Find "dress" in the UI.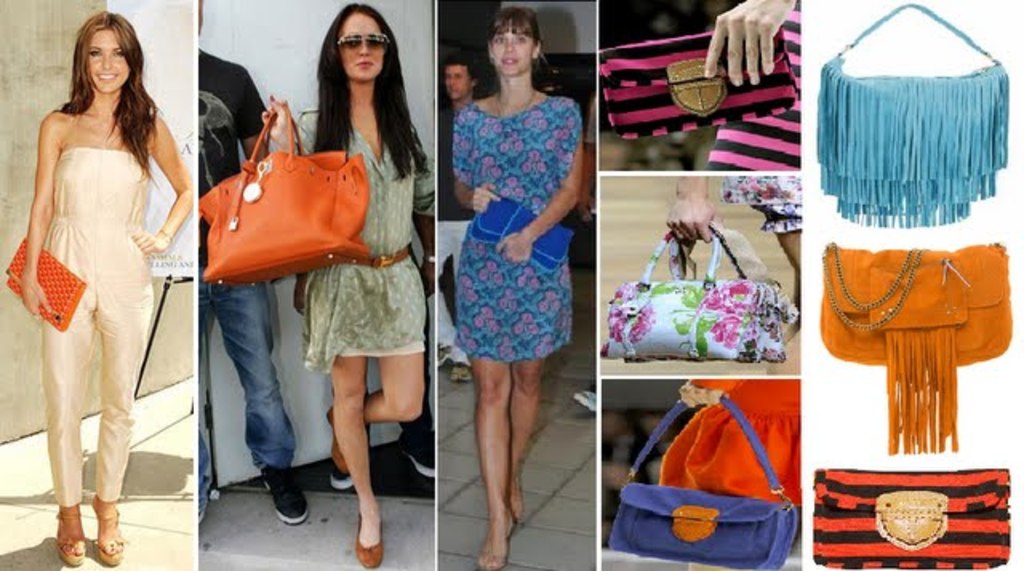
UI element at locate(296, 109, 424, 374).
